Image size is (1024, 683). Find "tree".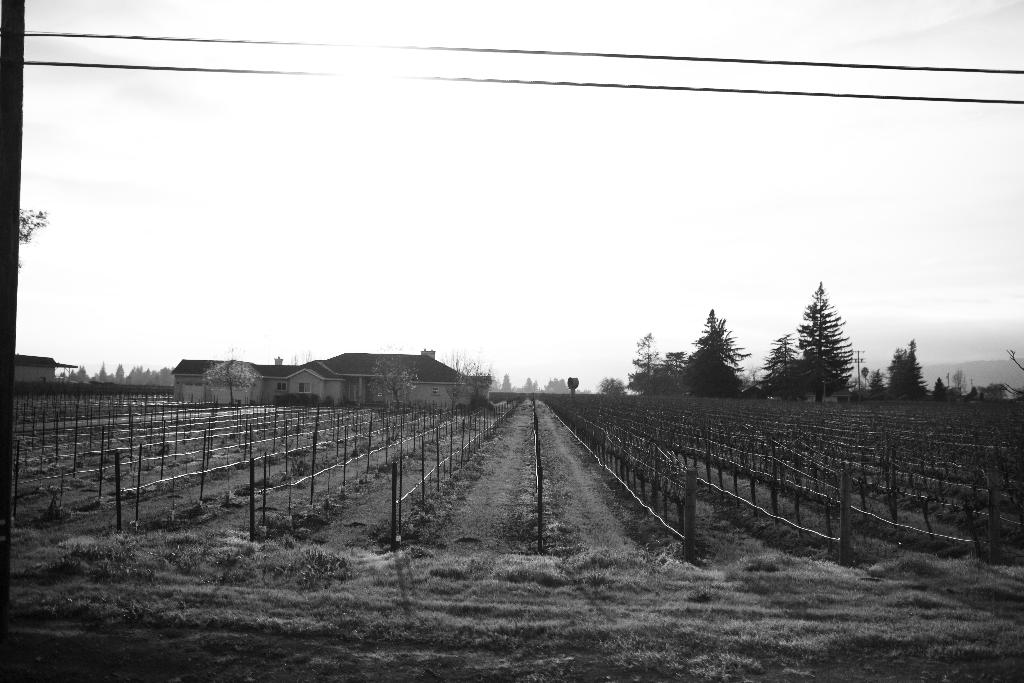
BBox(358, 352, 423, 416).
